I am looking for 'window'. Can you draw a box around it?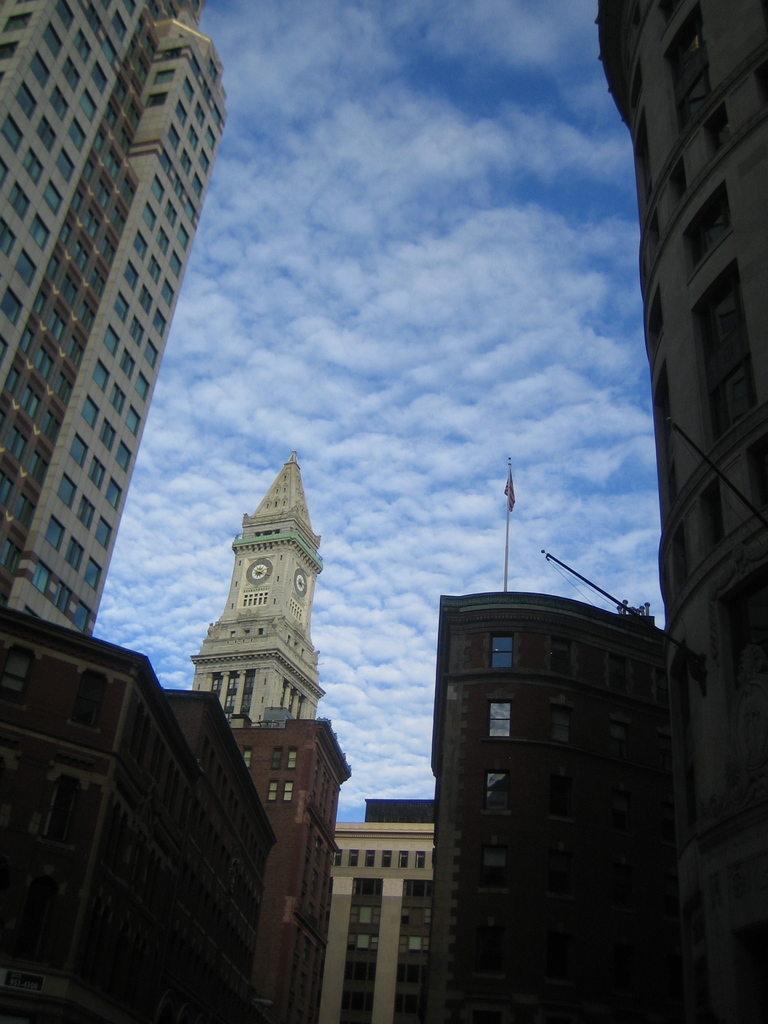
Sure, the bounding box is Rect(81, 397, 99, 431).
